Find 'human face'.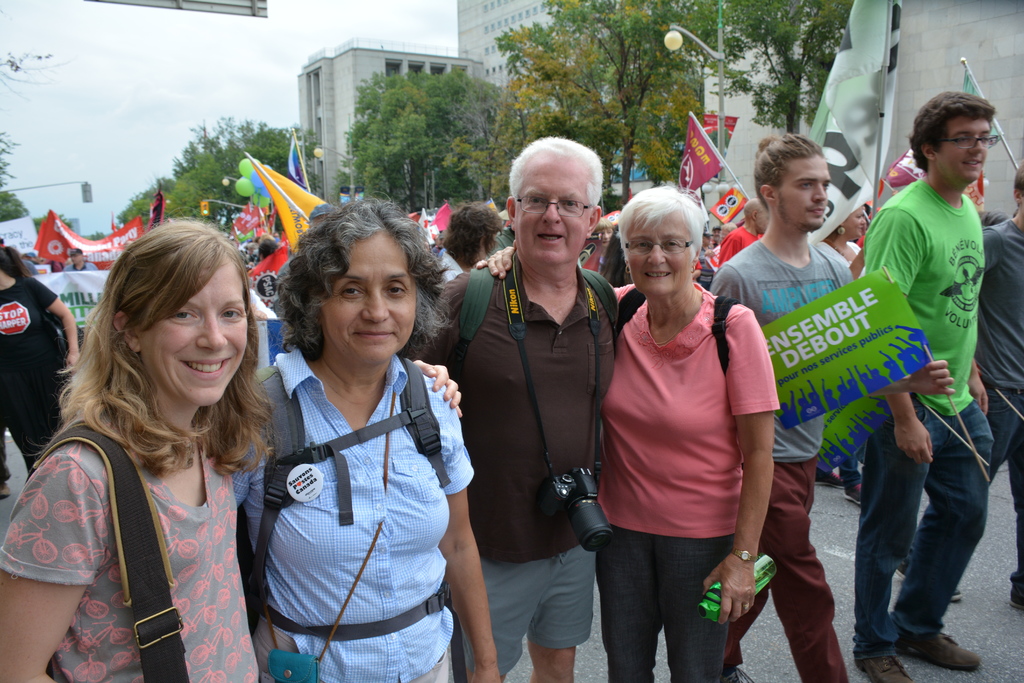
x1=627 y1=216 x2=698 y2=298.
